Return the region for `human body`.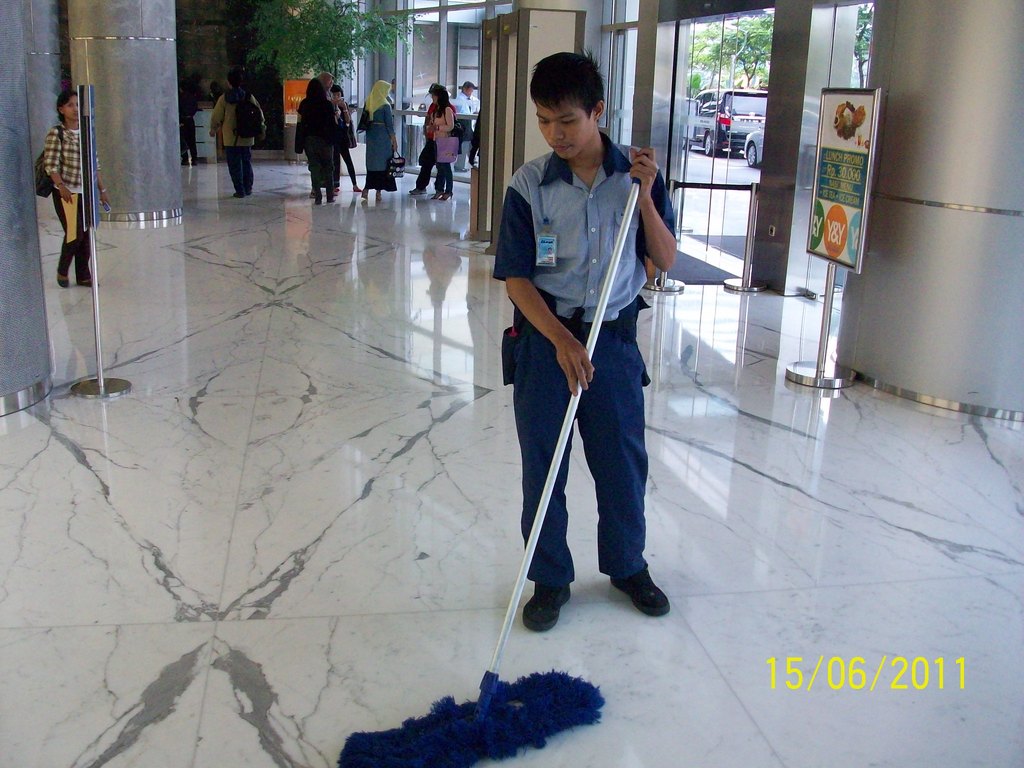
locate(177, 90, 198, 164).
